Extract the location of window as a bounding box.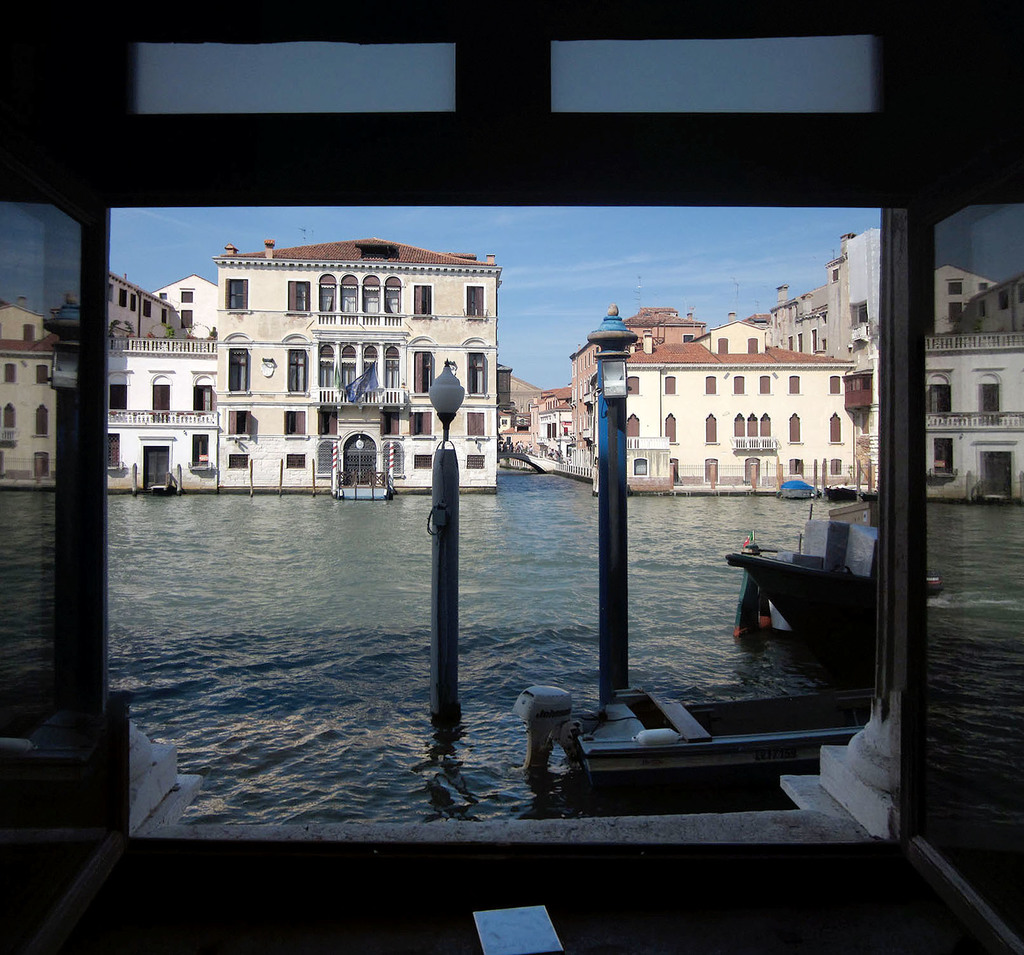
[left=788, top=336, right=792, bottom=351].
